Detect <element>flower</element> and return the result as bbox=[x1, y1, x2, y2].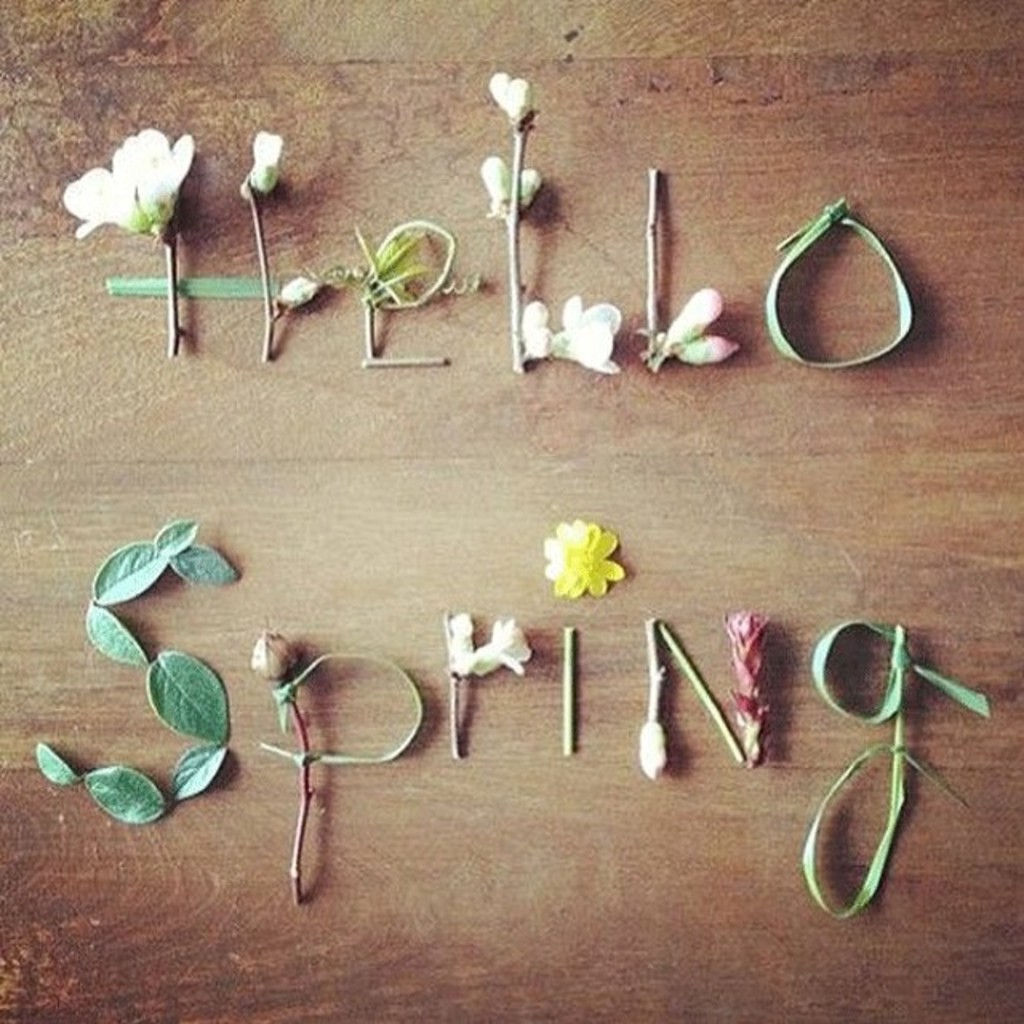
bbox=[442, 621, 533, 685].
